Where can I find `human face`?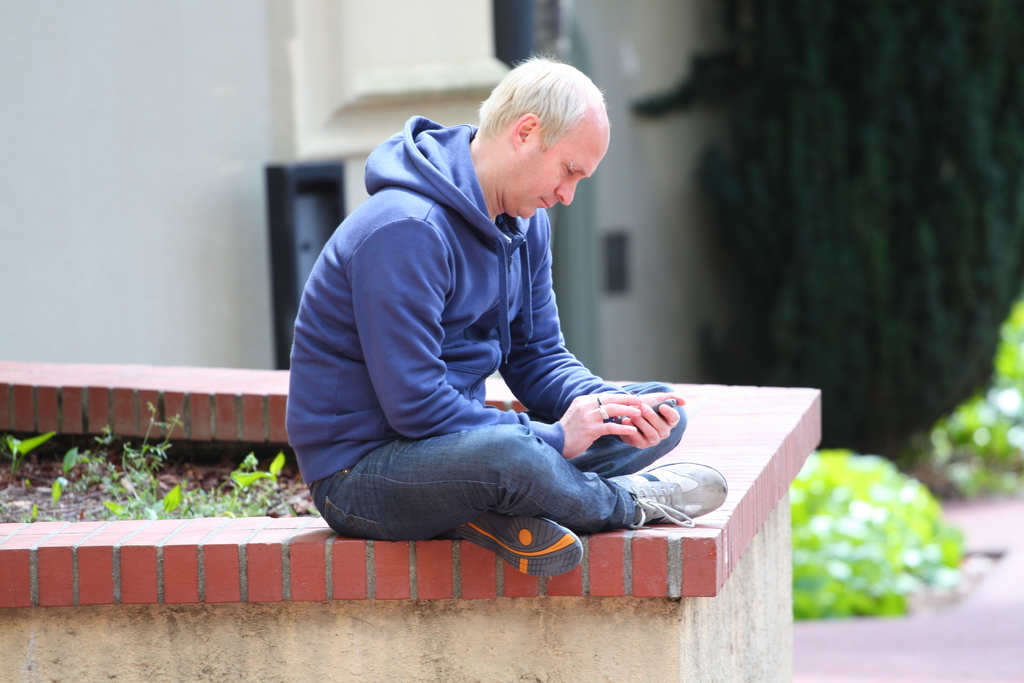
You can find it at 513, 131, 608, 219.
